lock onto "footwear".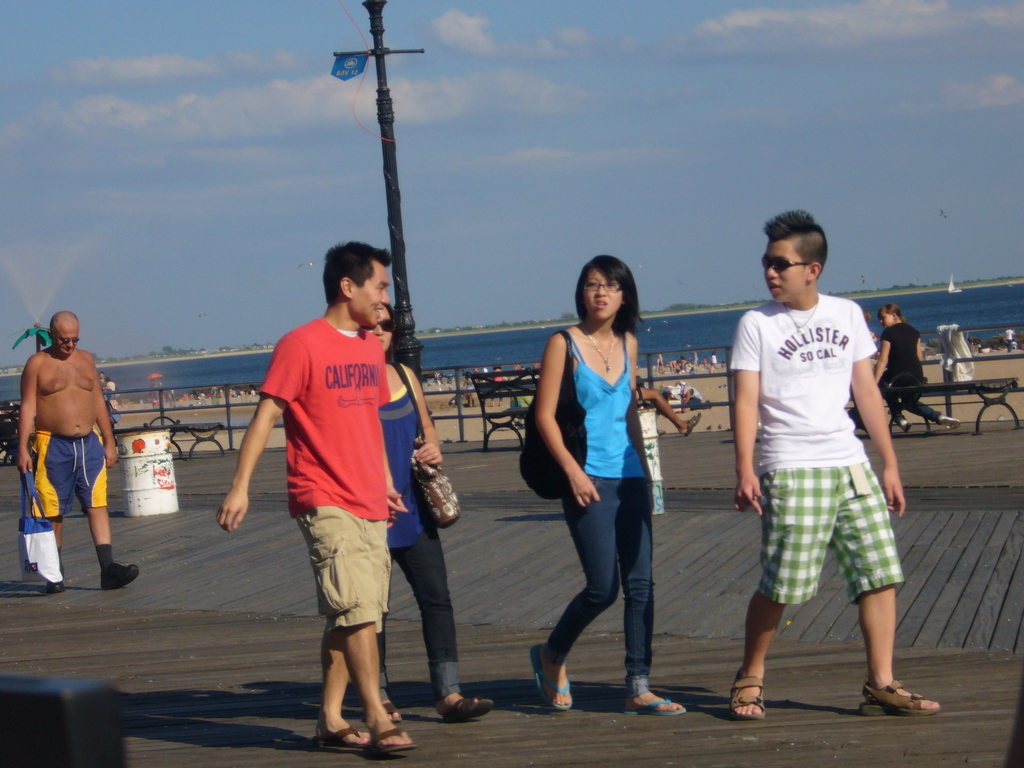
Locked: [856,665,934,732].
